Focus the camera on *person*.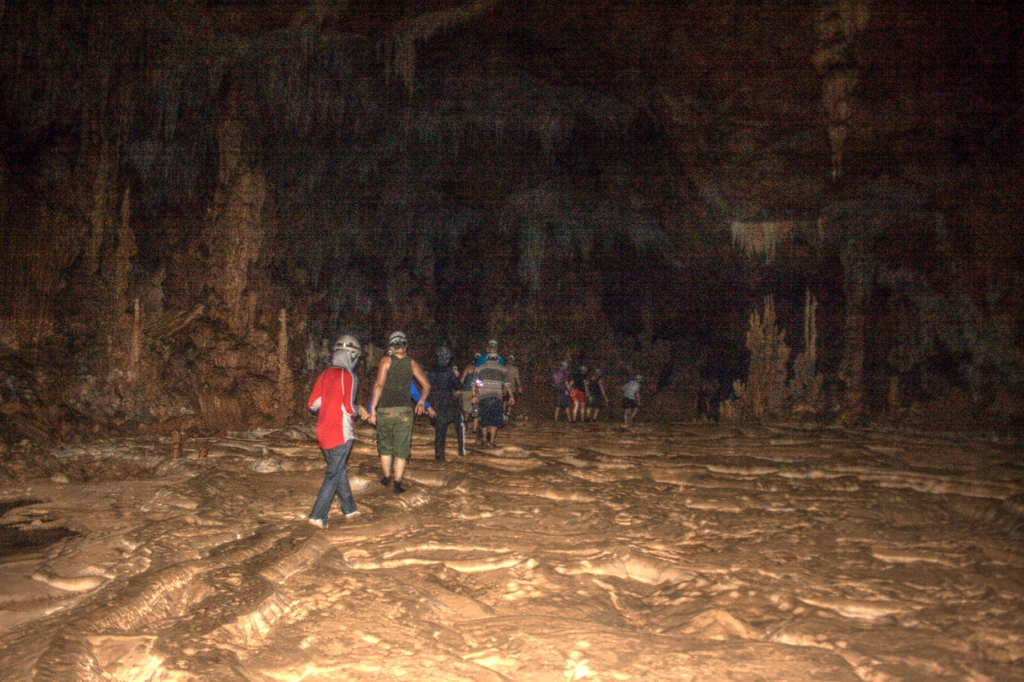
Focus region: (477, 338, 504, 369).
